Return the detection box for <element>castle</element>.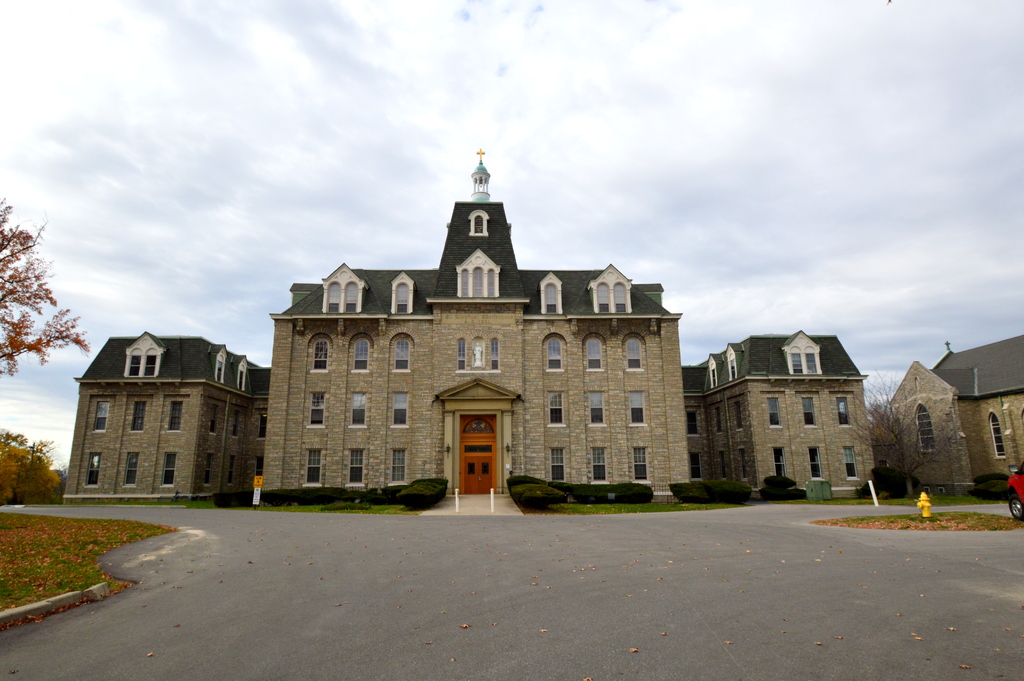
left=63, top=149, right=874, bottom=504.
